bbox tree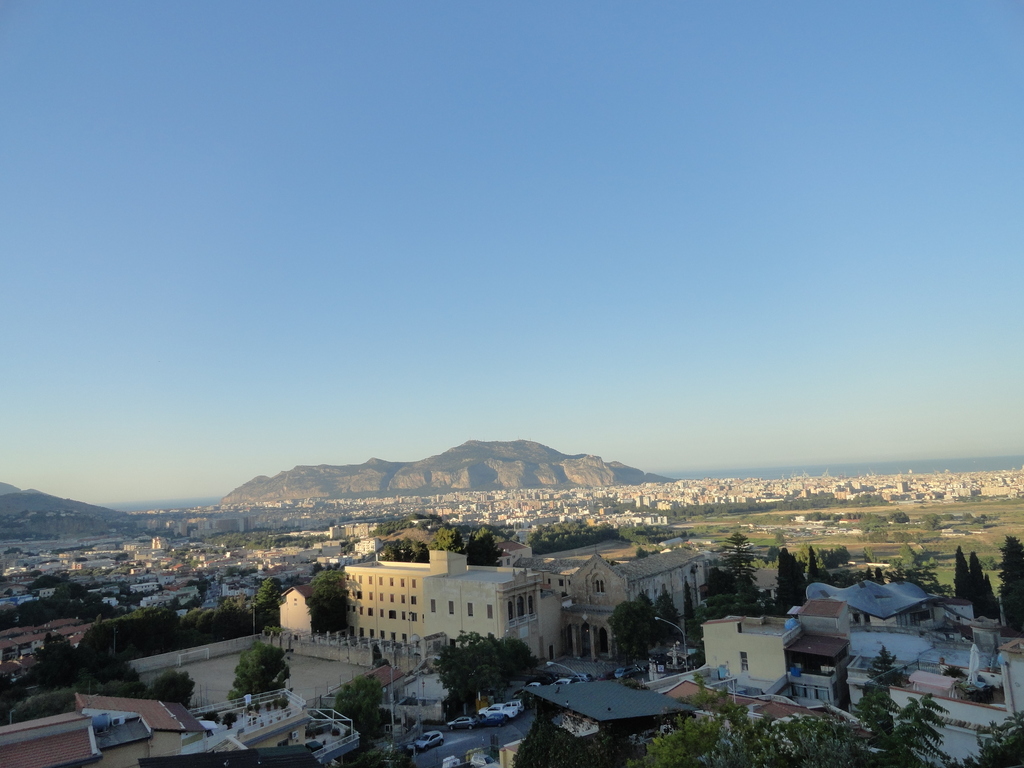
618/674/854/767
